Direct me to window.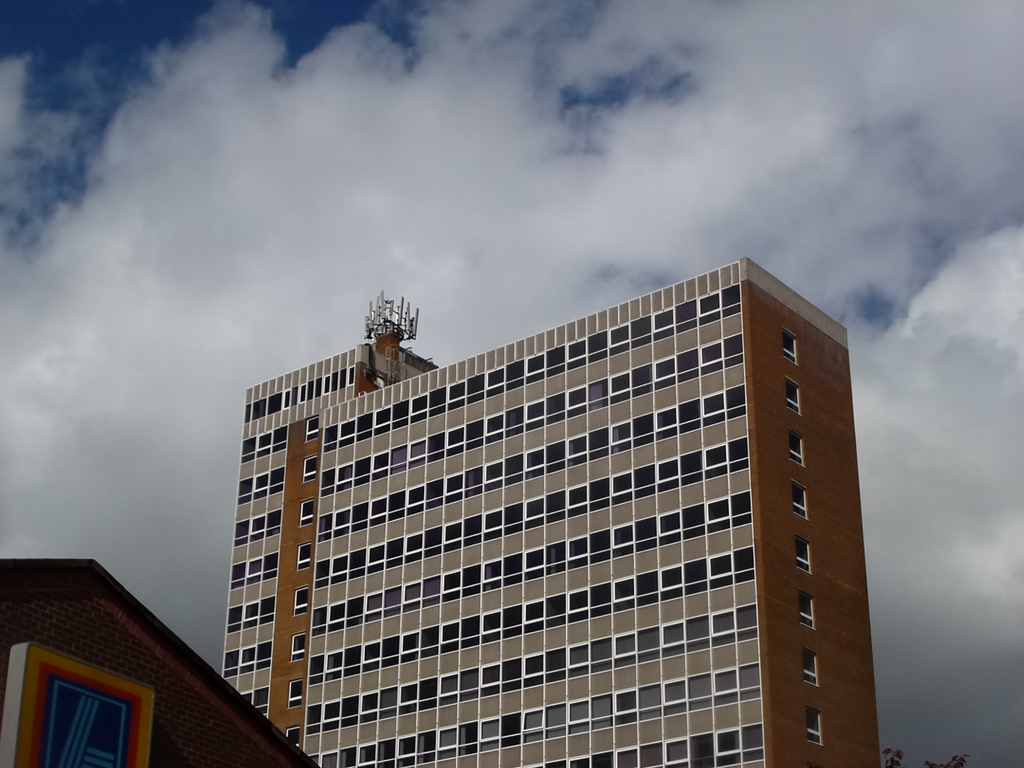
Direction: (253, 687, 270, 722).
